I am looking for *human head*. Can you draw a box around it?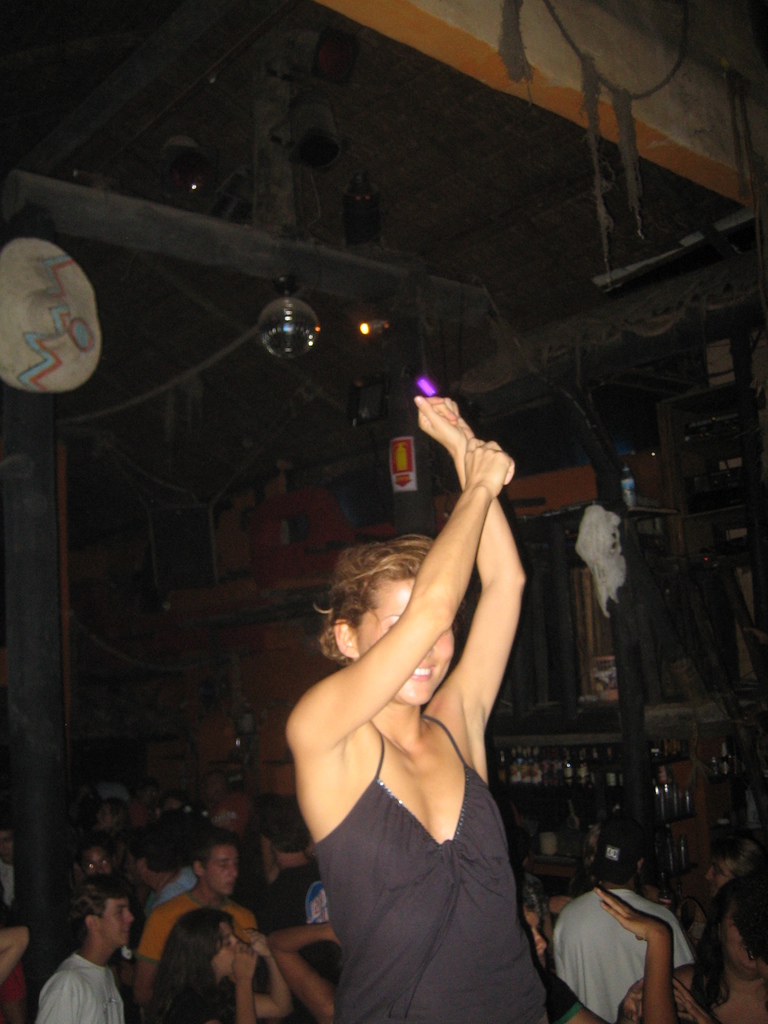
Sure, the bounding box is (left=70, top=876, right=133, bottom=949).
